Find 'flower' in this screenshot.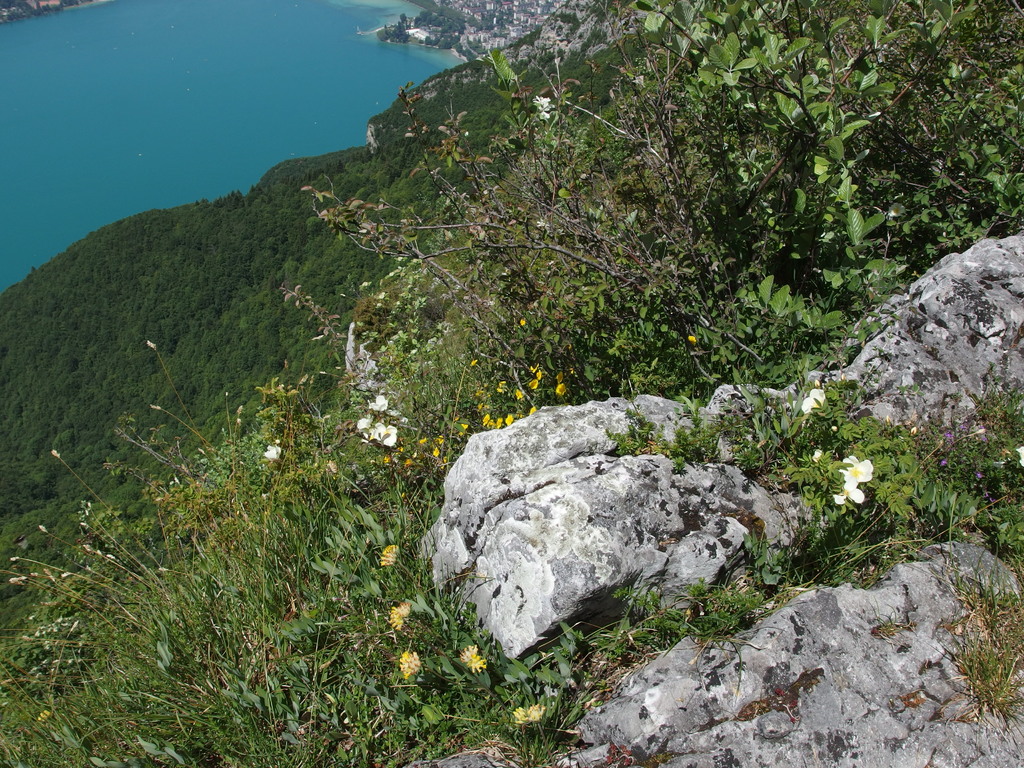
The bounding box for 'flower' is bbox=[828, 452, 873, 508].
